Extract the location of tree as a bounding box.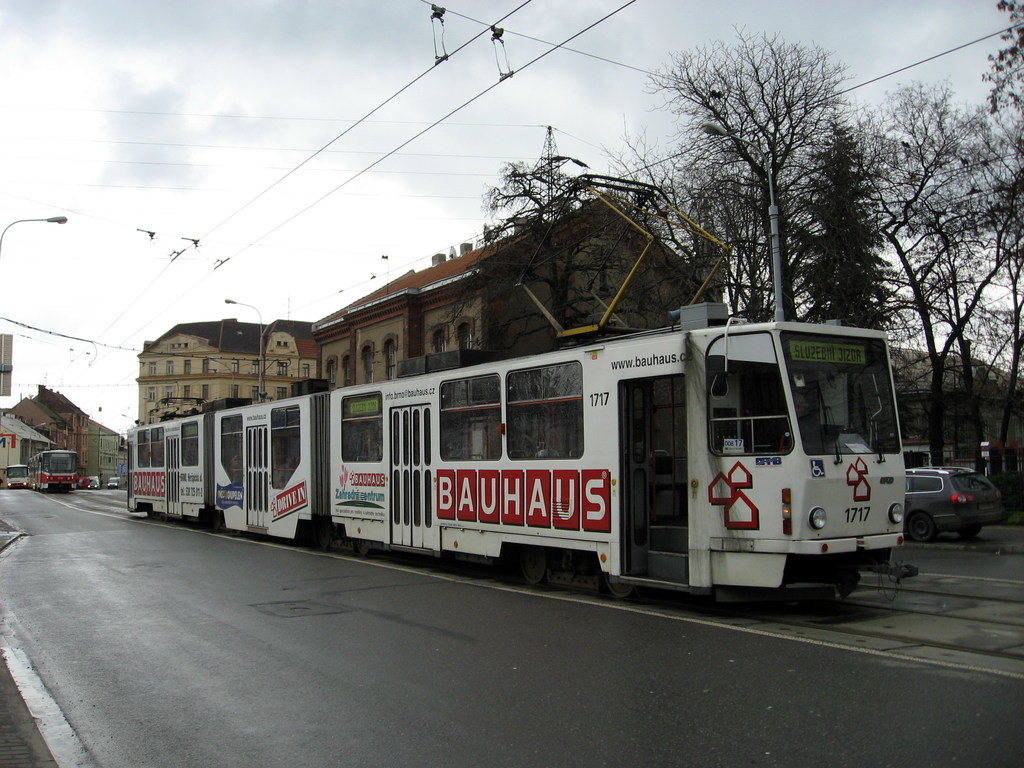
810/97/1023/459.
